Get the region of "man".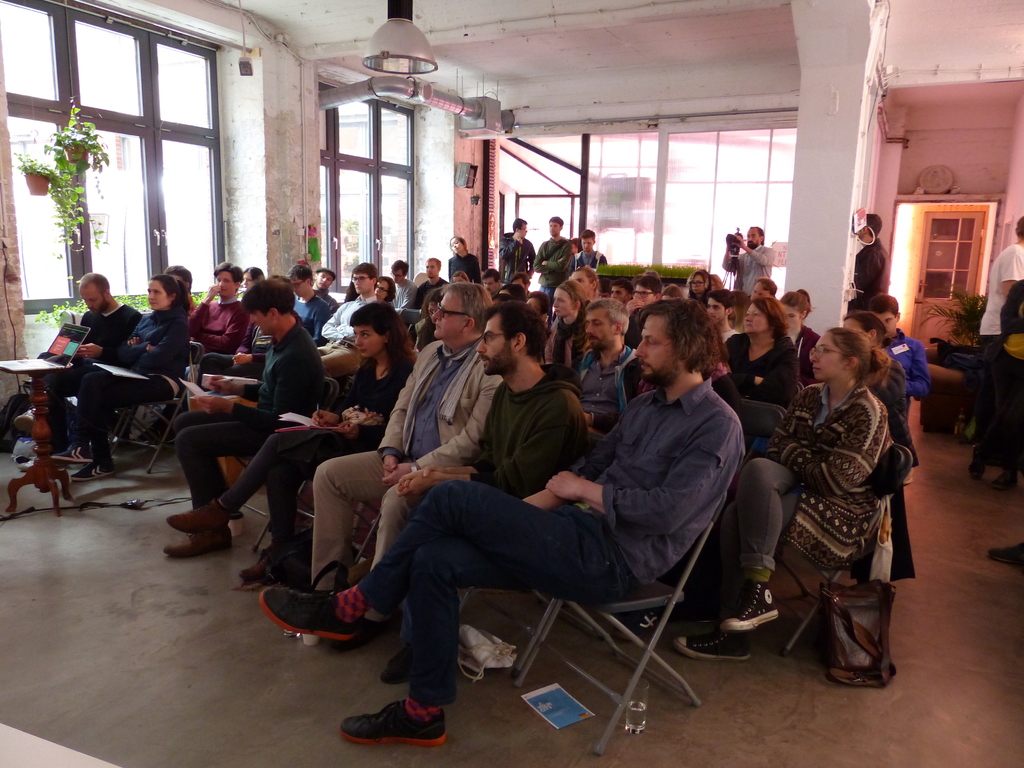
860 292 925 411.
